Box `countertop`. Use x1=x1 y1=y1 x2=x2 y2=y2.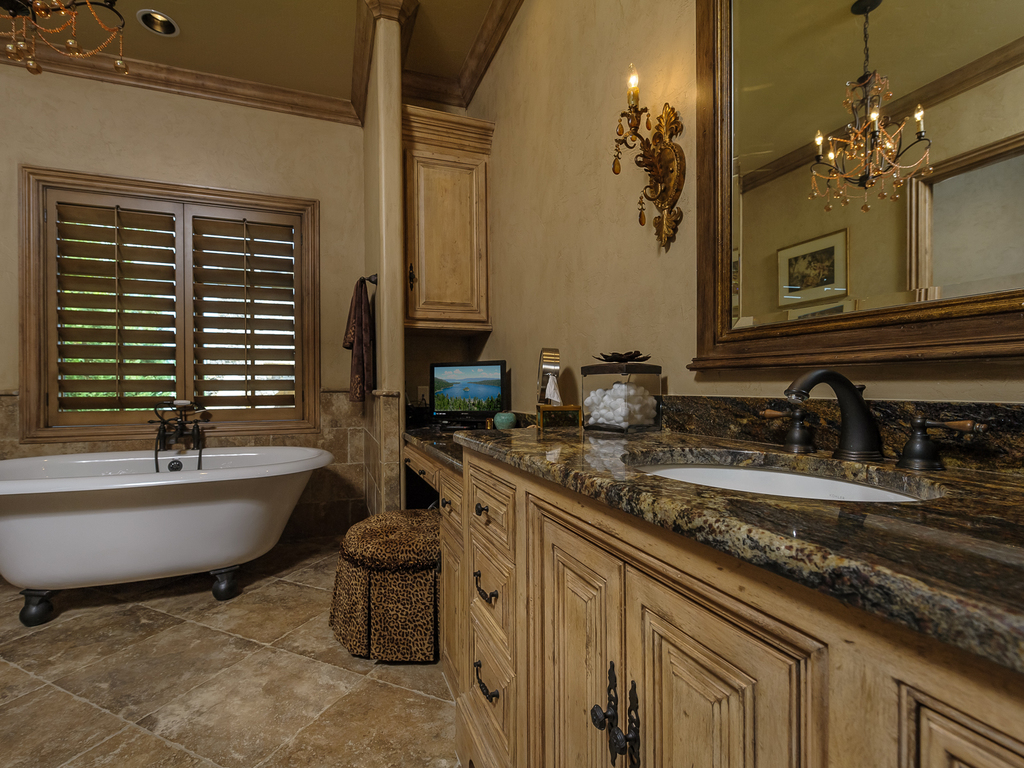
x1=450 y1=423 x2=1023 y2=669.
